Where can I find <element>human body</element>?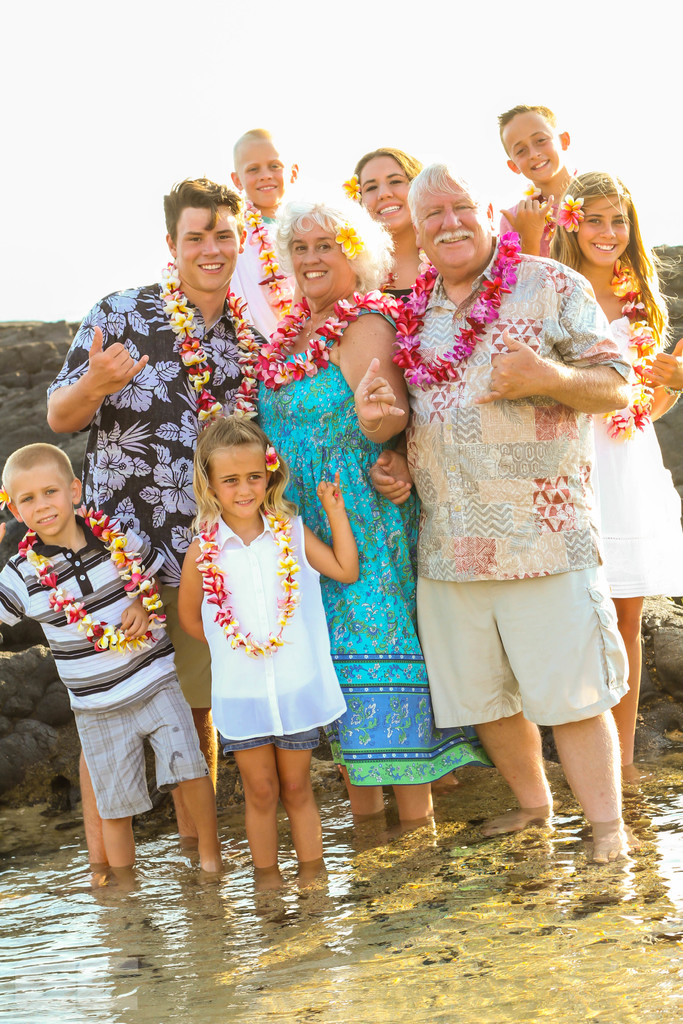
You can find it at <bbox>44, 174, 272, 865</bbox>.
